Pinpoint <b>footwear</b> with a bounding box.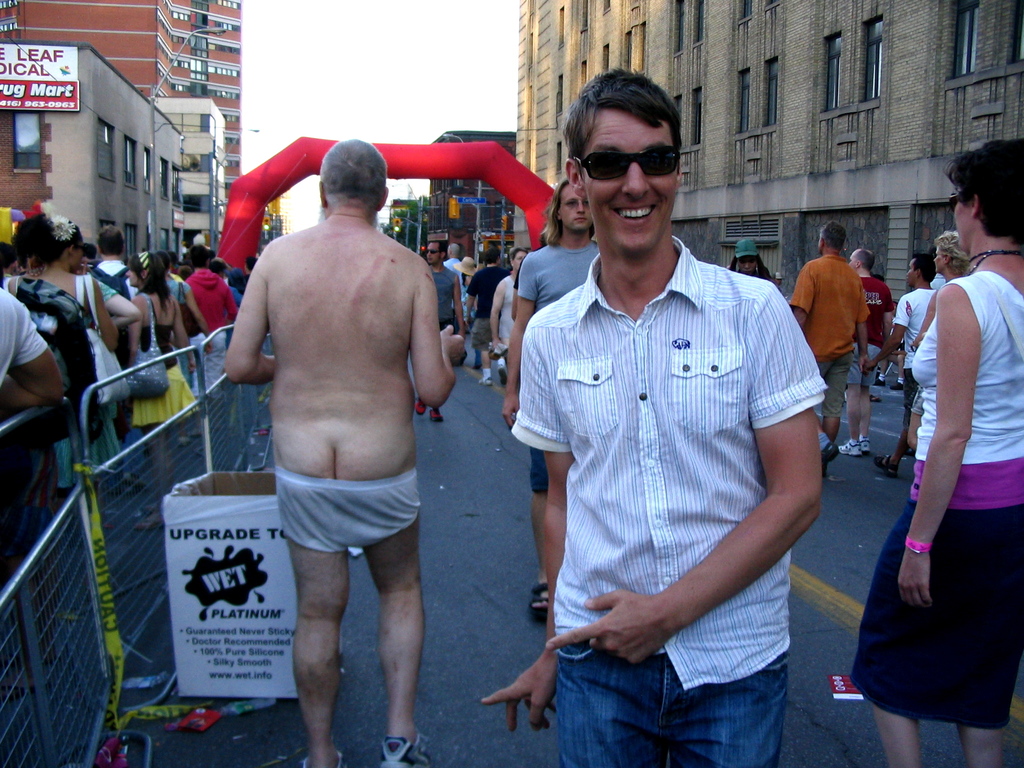
select_region(482, 376, 493, 384).
